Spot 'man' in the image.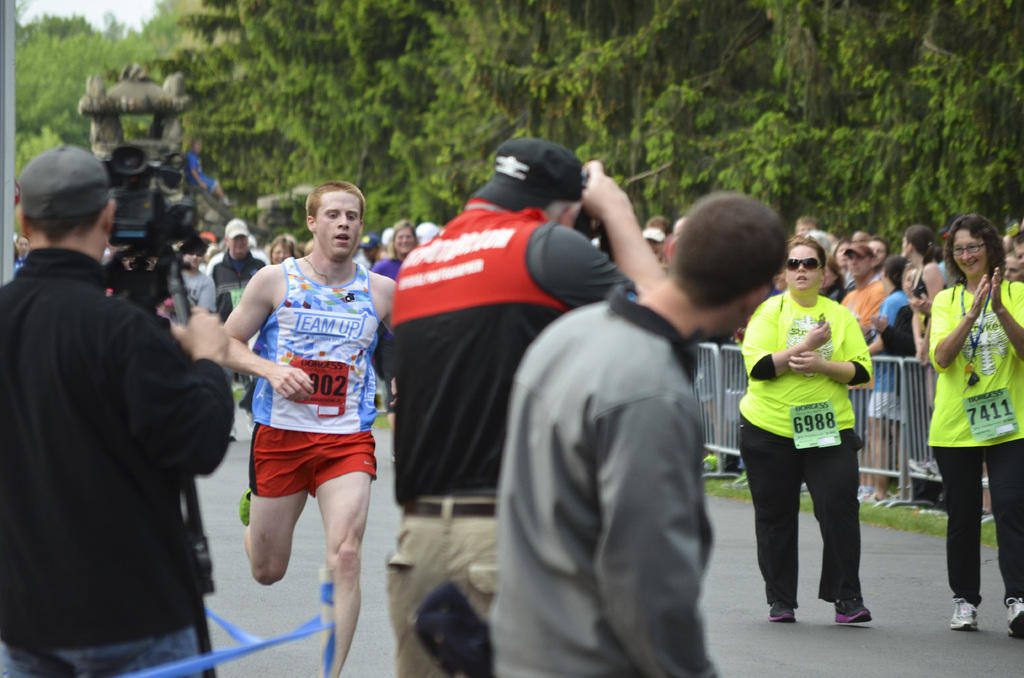
'man' found at [843,244,889,341].
